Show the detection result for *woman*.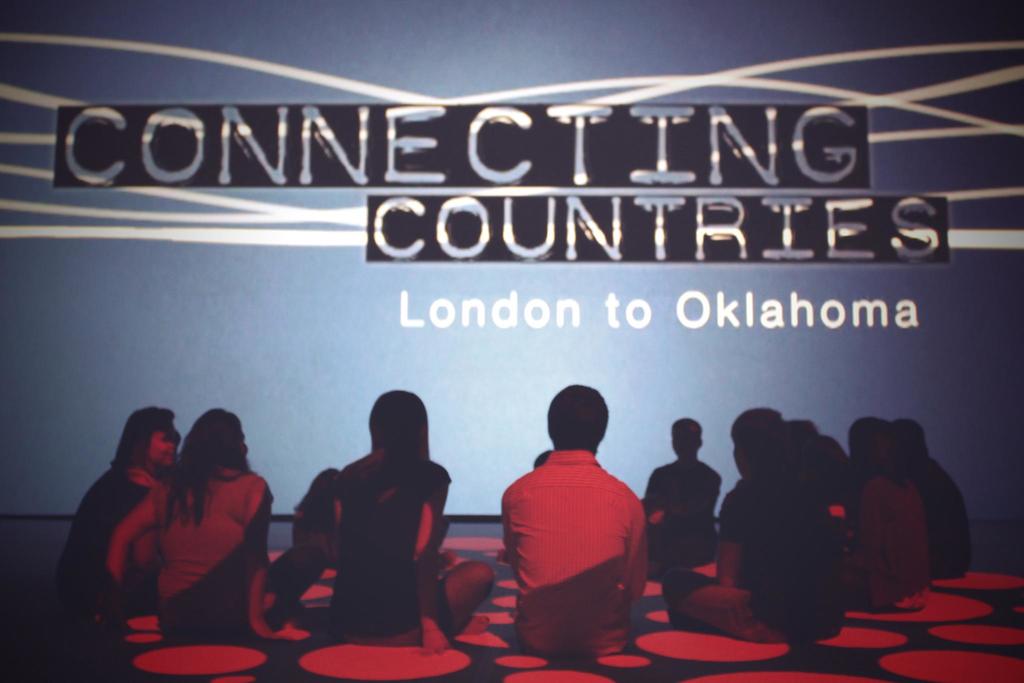
846 418 934 610.
